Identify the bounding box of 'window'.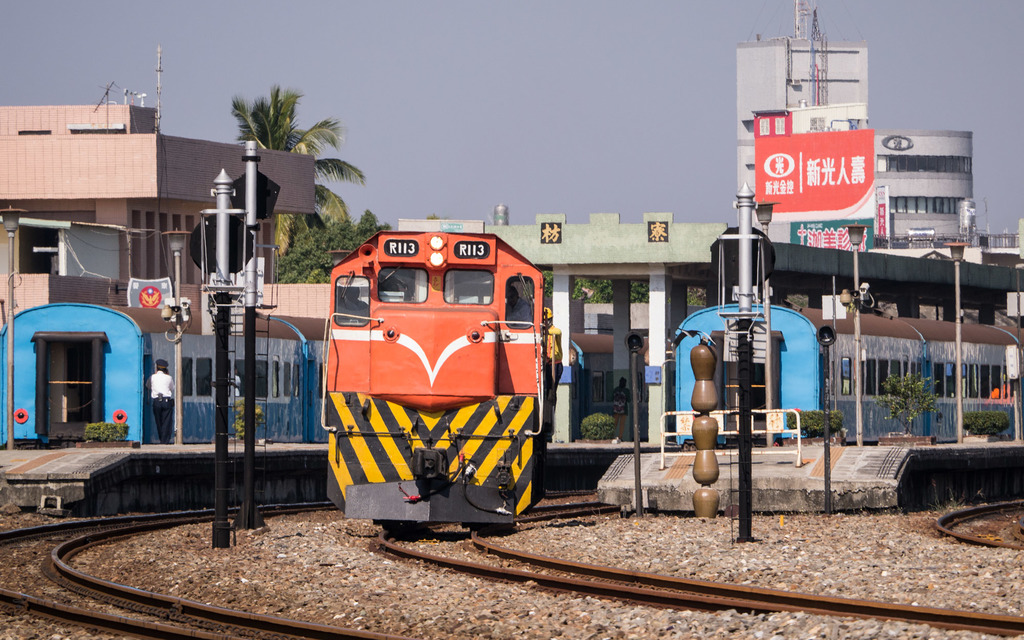
<box>194,356,210,394</box>.
